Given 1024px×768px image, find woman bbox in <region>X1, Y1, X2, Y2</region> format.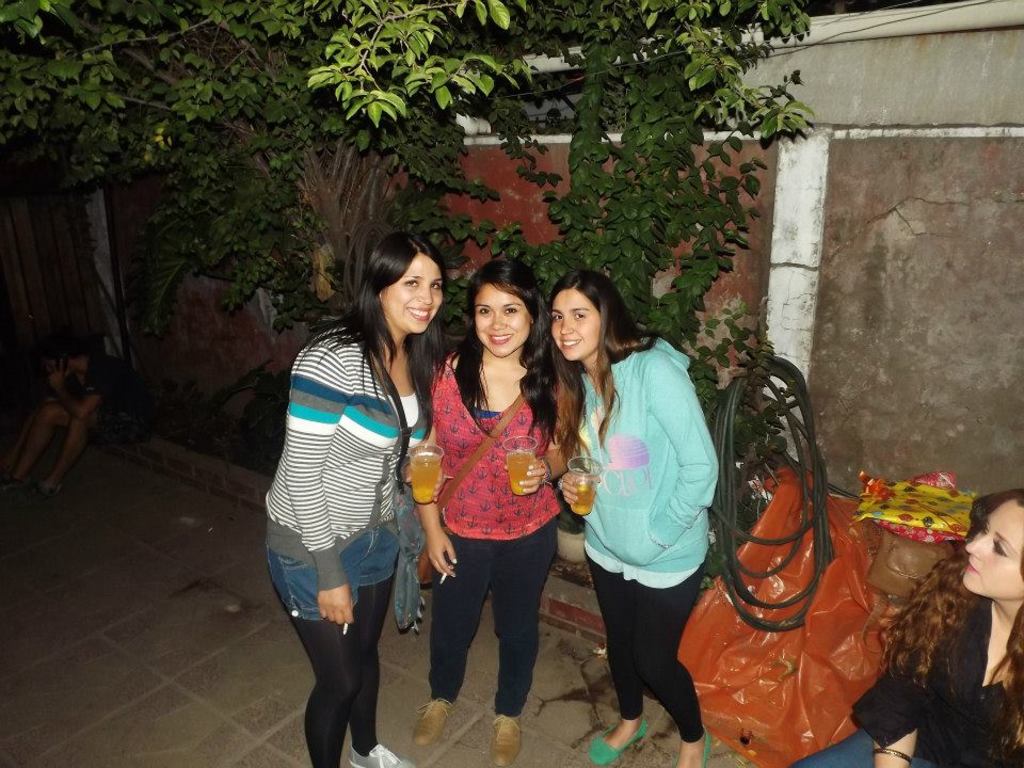
<region>262, 238, 460, 767</region>.
